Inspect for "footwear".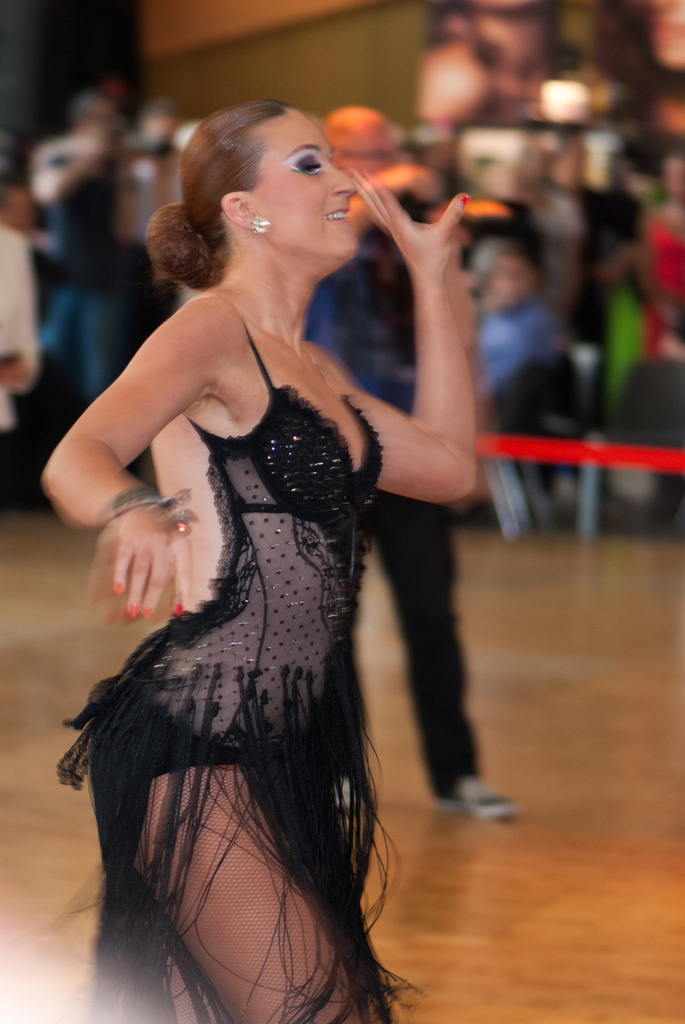
Inspection: left=443, top=774, right=520, bottom=838.
